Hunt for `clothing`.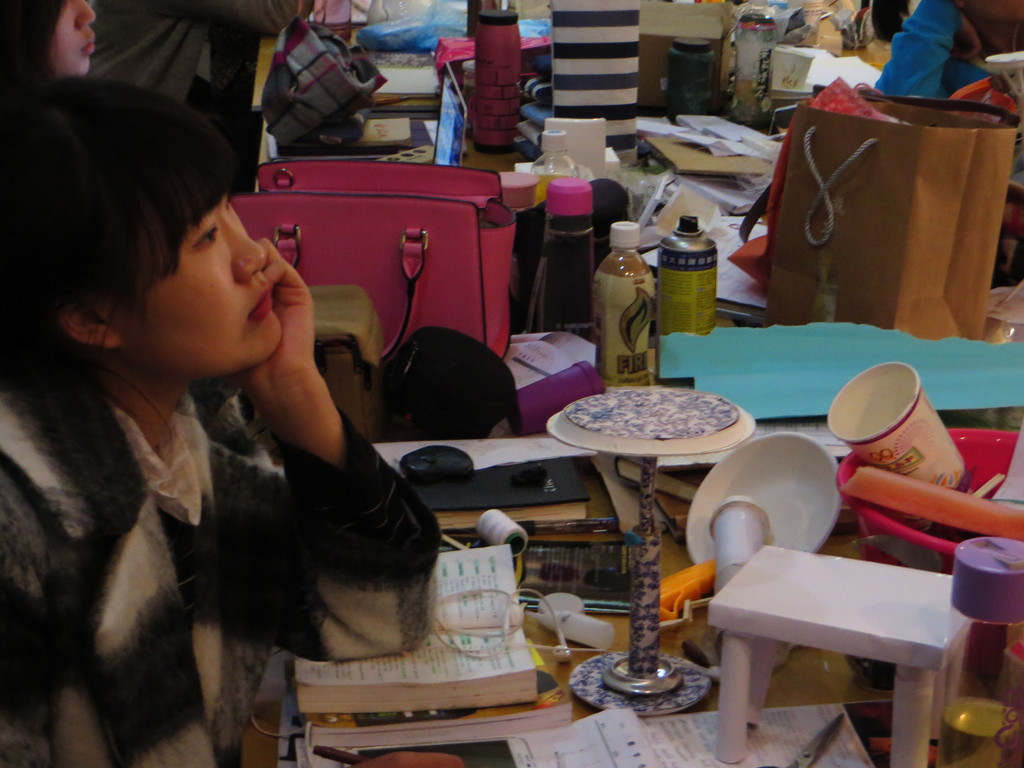
Hunted down at pyautogui.locateOnScreen(0, 365, 440, 767).
